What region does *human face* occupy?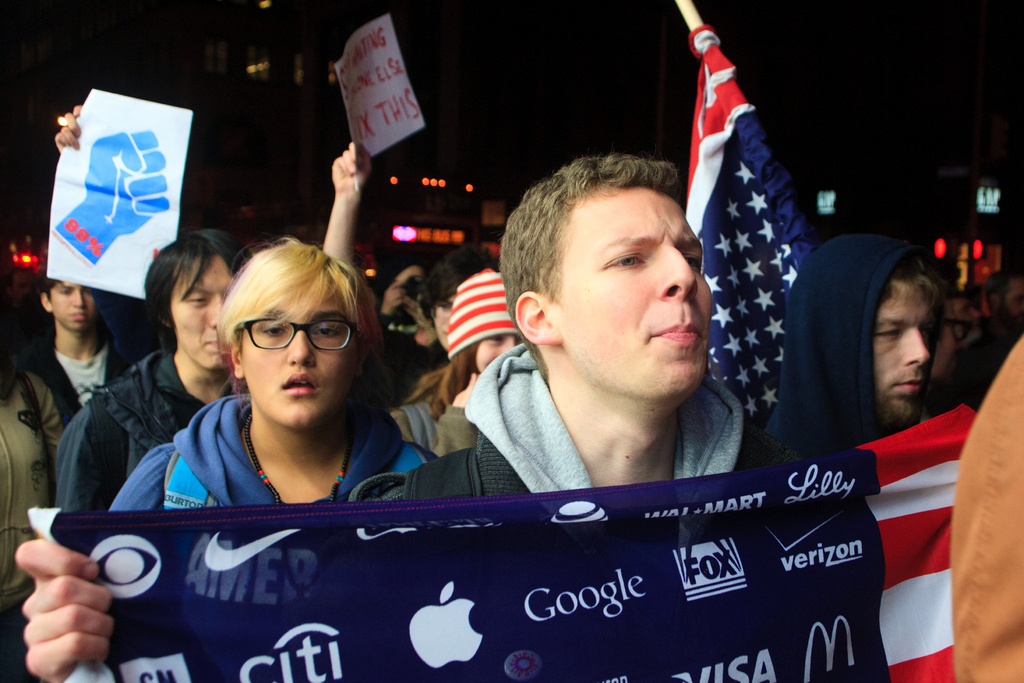
{"left": 550, "top": 181, "right": 716, "bottom": 402}.
